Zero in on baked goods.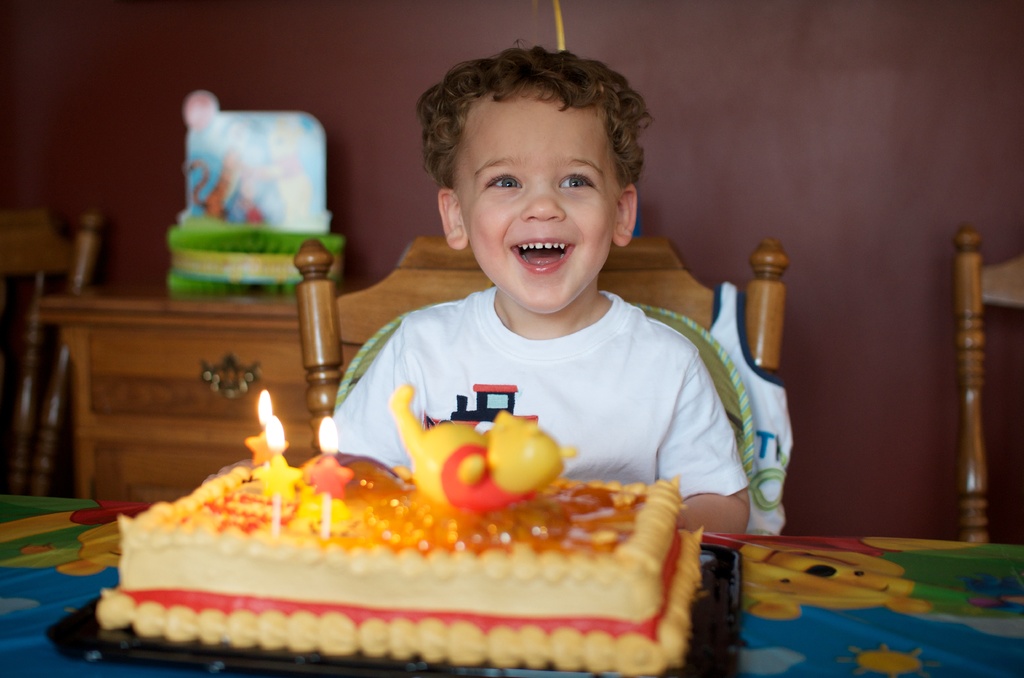
Zeroed in: x1=78, y1=424, x2=712, y2=666.
